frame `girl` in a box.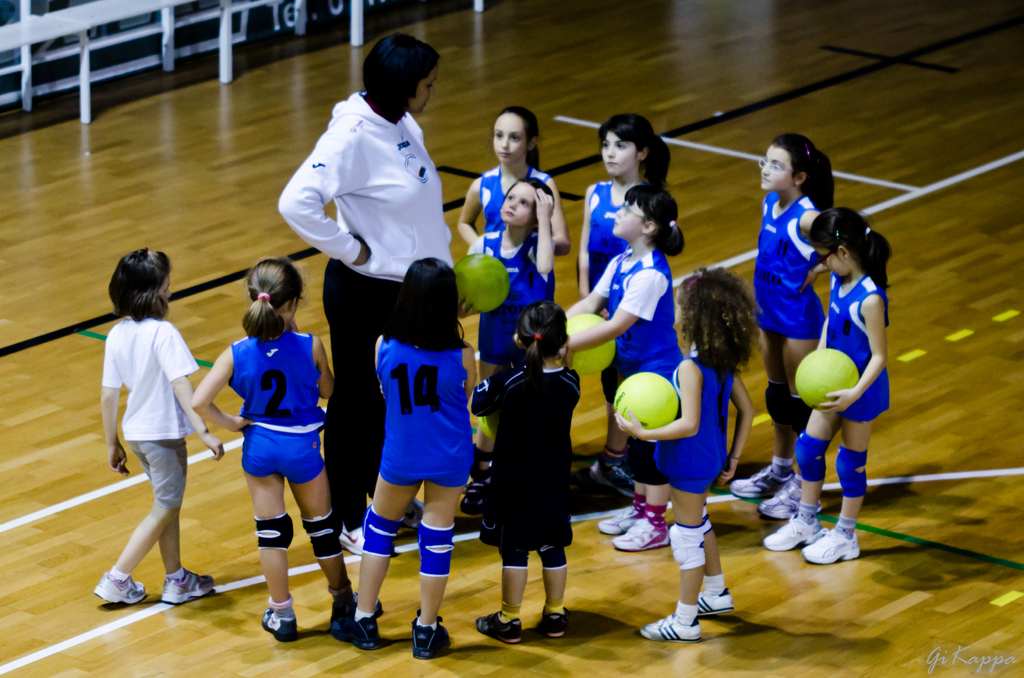
BBox(612, 260, 766, 643).
